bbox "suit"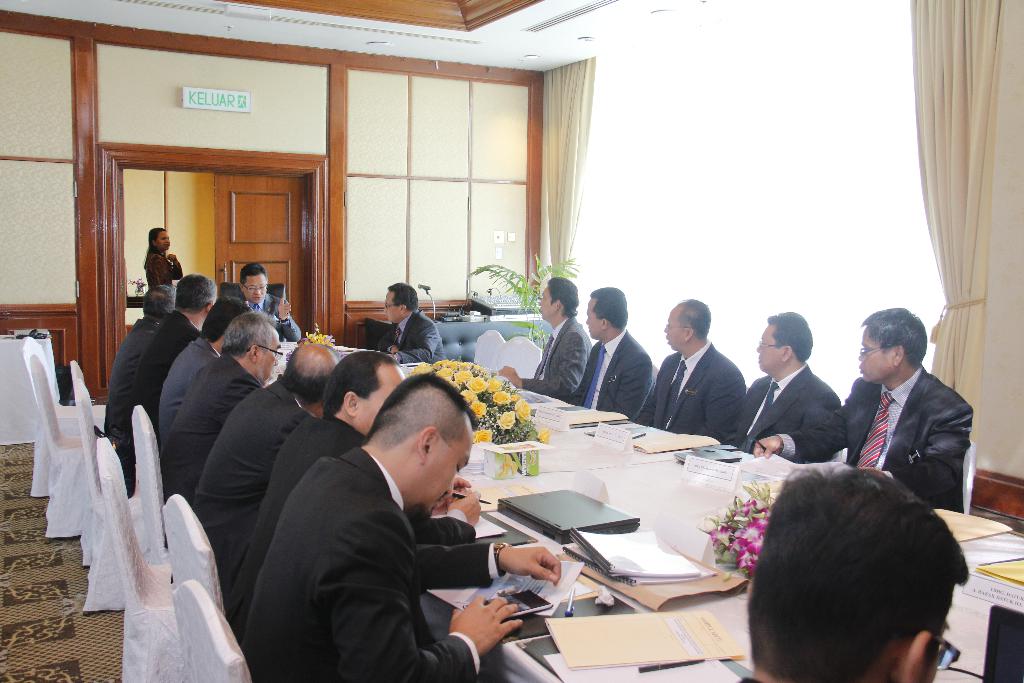
519, 313, 594, 400
